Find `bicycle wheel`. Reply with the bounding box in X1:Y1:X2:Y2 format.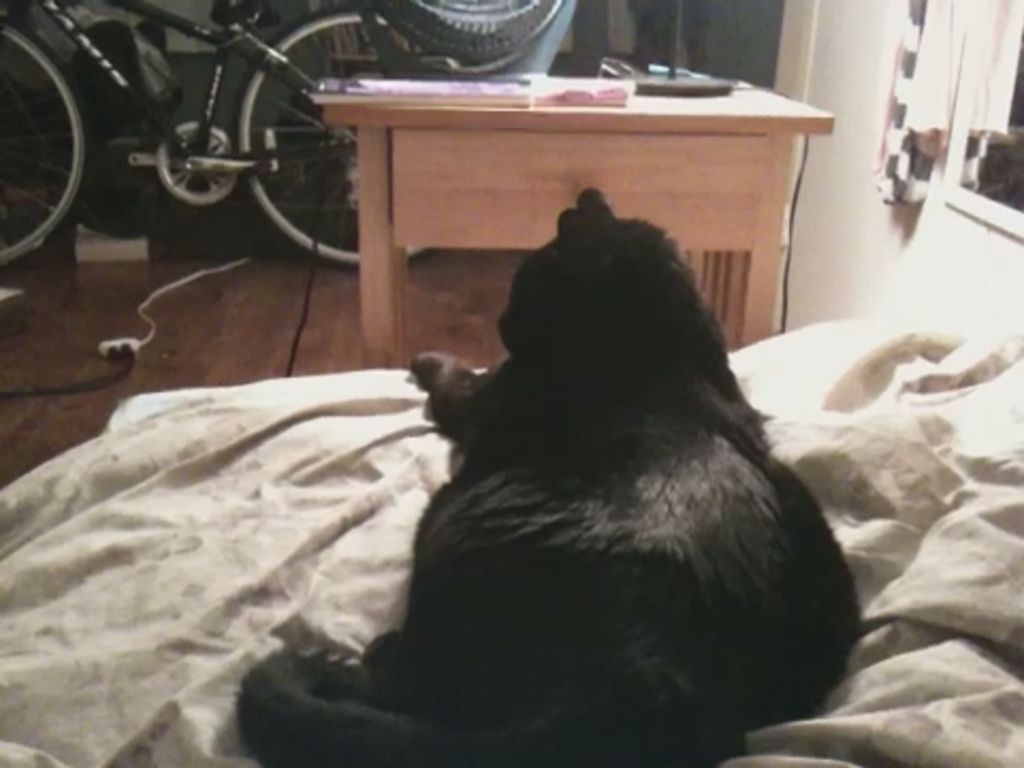
230:6:431:271.
